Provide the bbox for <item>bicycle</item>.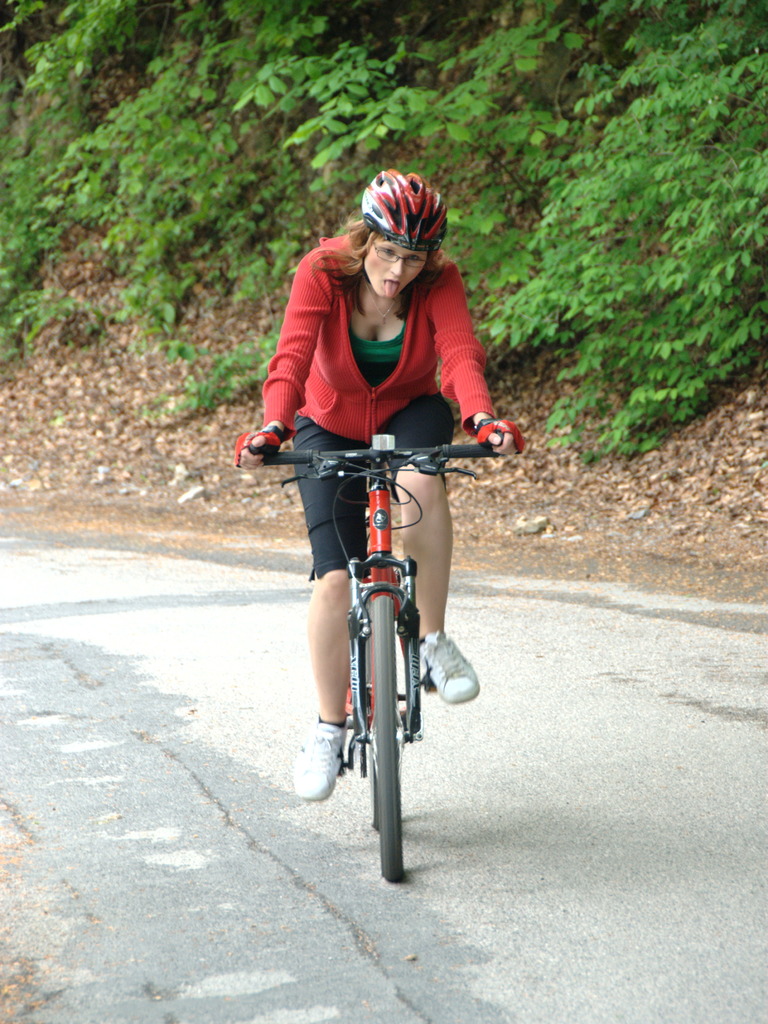
266/419/488/881.
